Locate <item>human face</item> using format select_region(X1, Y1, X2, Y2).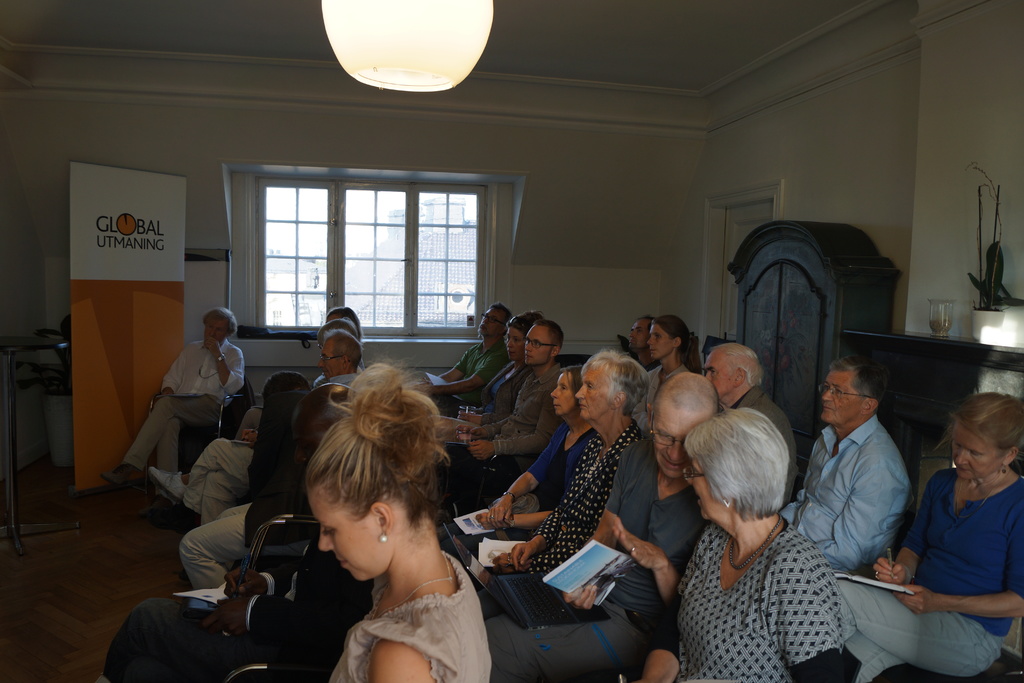
select_region(479, 307, 508, 336).
